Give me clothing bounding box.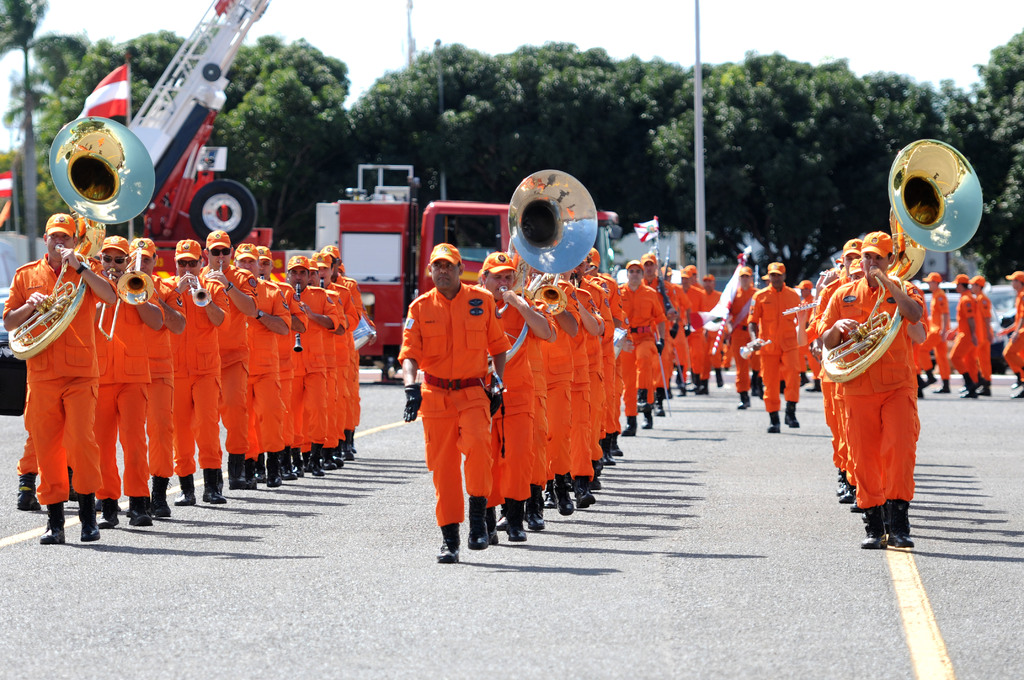
left=402, top=264, right=515, bottom=534.
